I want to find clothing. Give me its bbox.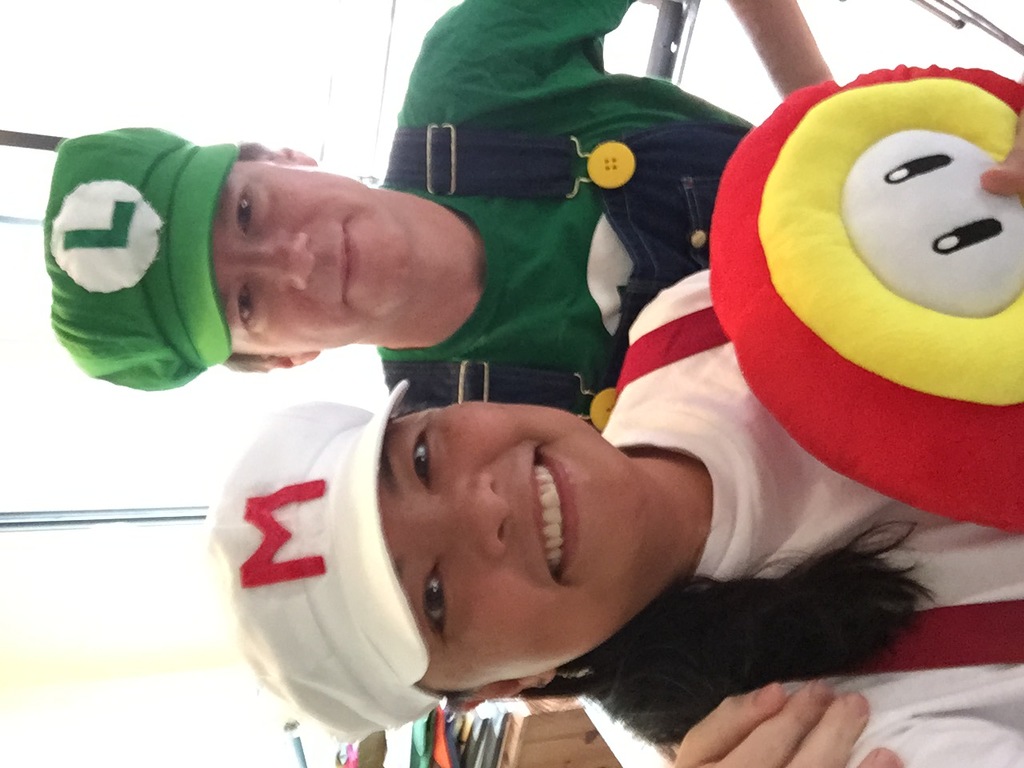
[576, 266, 1023, 767].
